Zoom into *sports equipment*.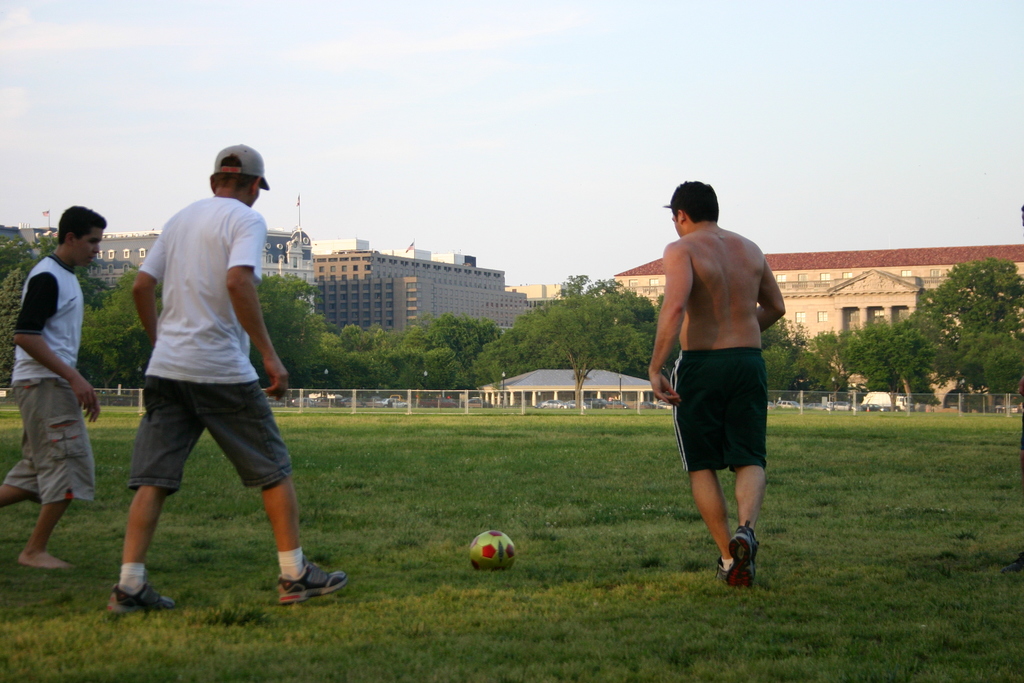
Zoom target: (726,529,758,591).
